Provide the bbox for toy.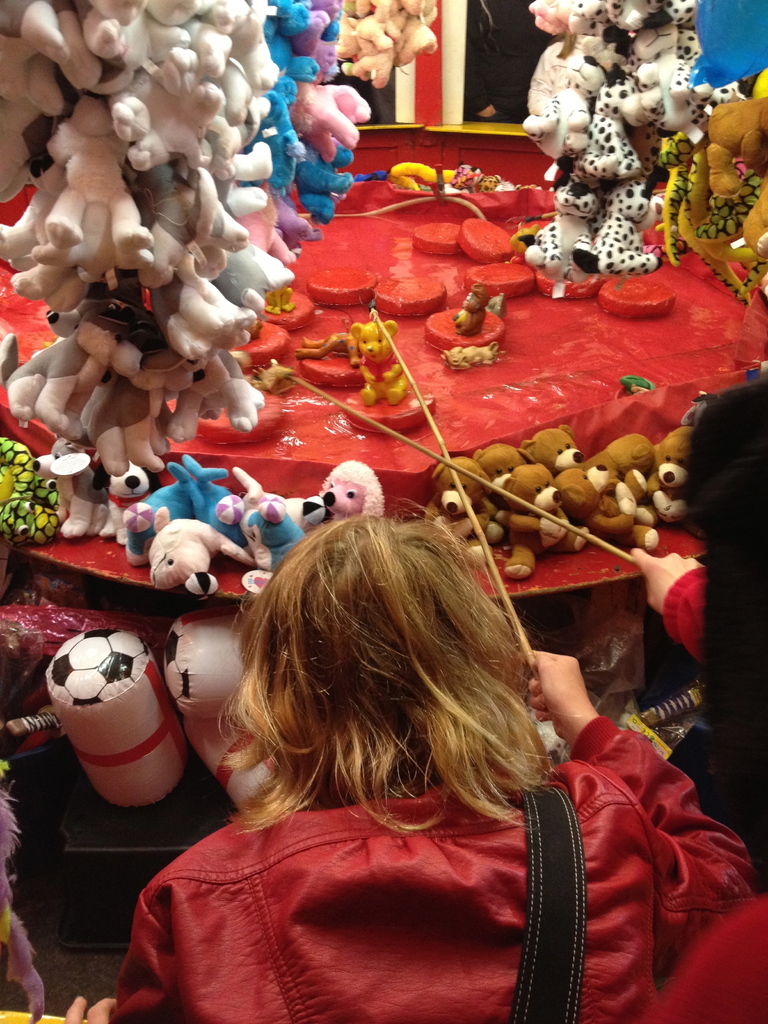
[296,332,360,369].
